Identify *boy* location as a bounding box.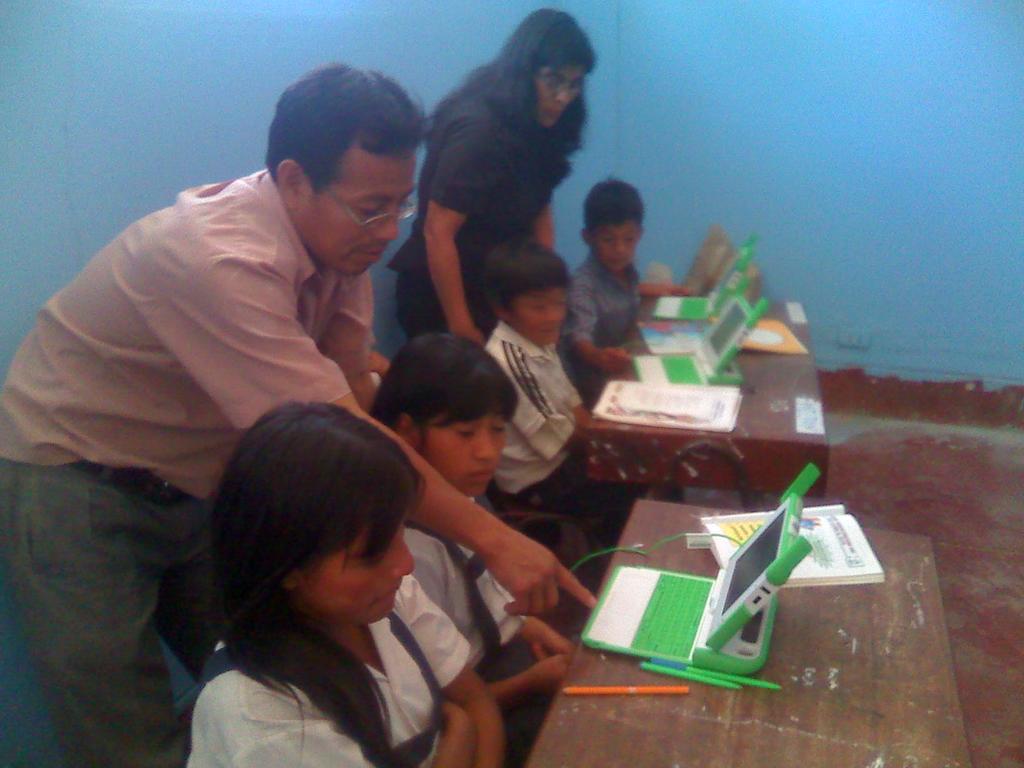
BBox(558, 164, 672, 379).
